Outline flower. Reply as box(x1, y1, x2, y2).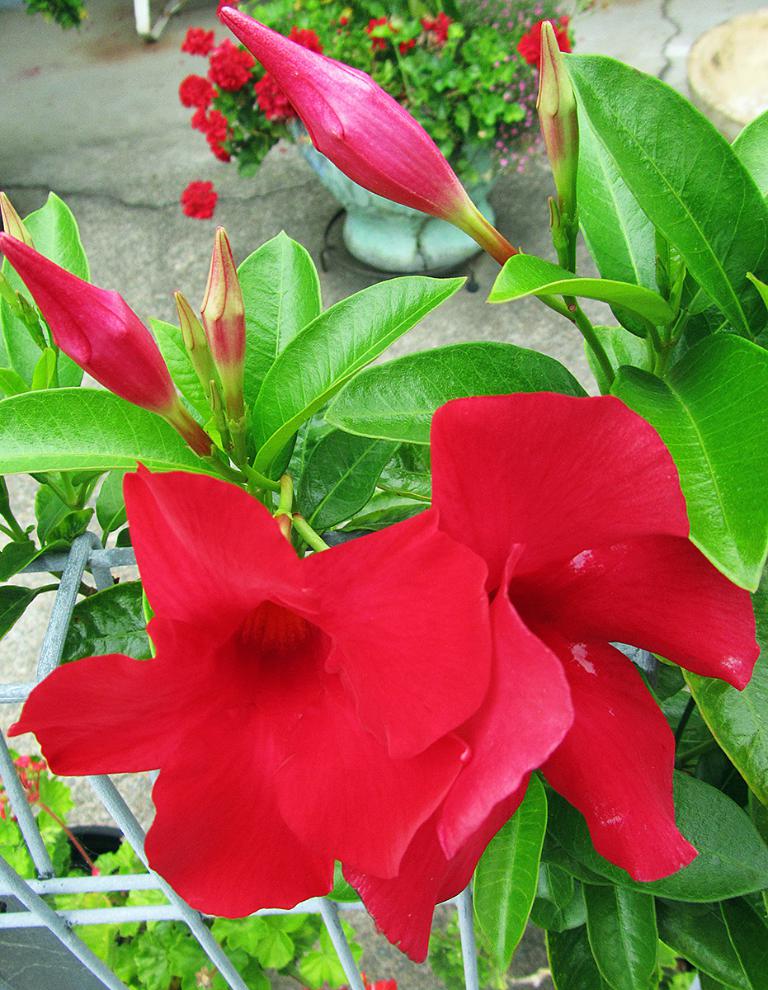
box(0, 233, 177, 413).
